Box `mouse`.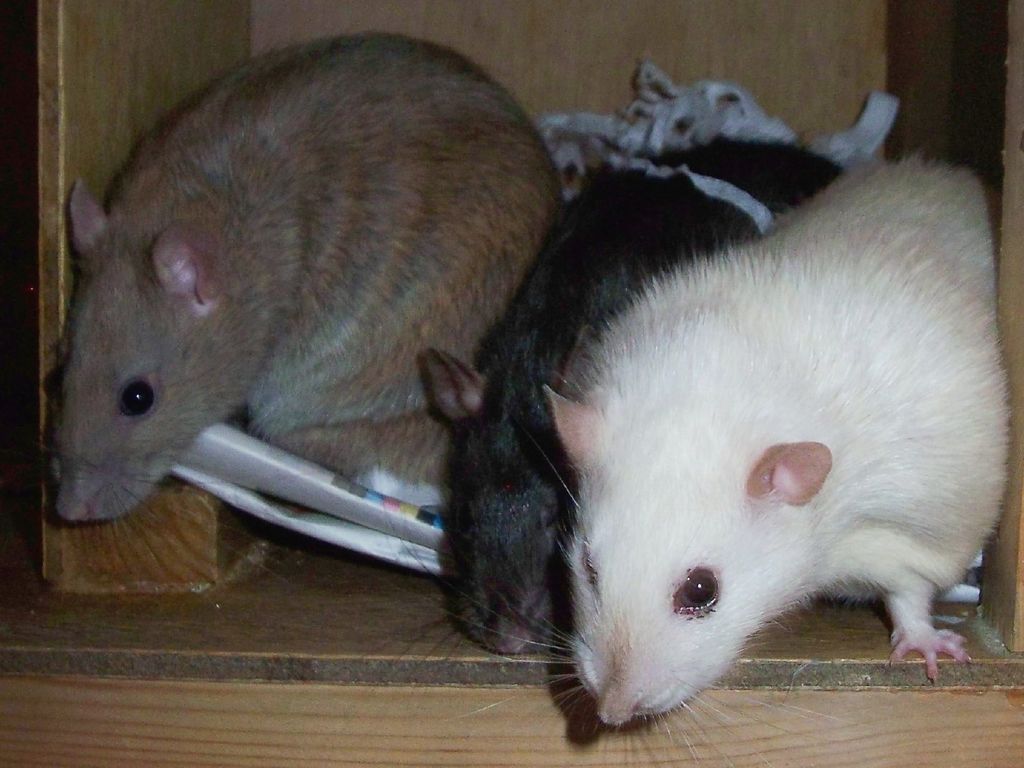
{"left": 51, "top": 32, "right": 563, "bottom": 580}.
